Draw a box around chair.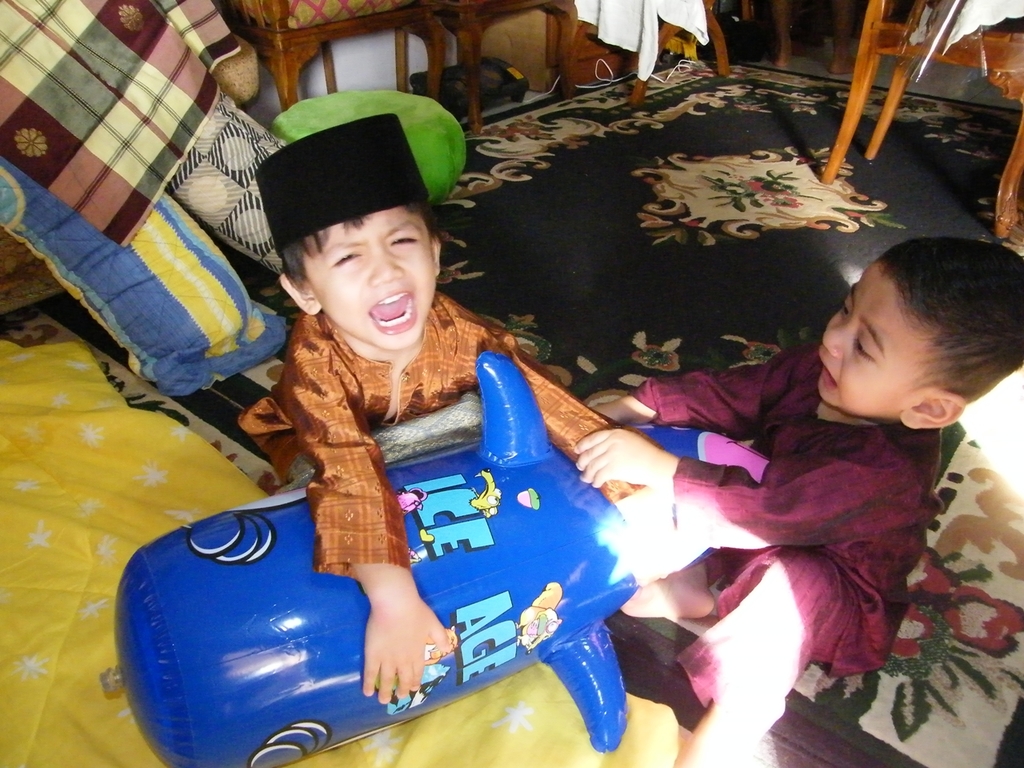
BBox(821, 0, 1023, 239).
